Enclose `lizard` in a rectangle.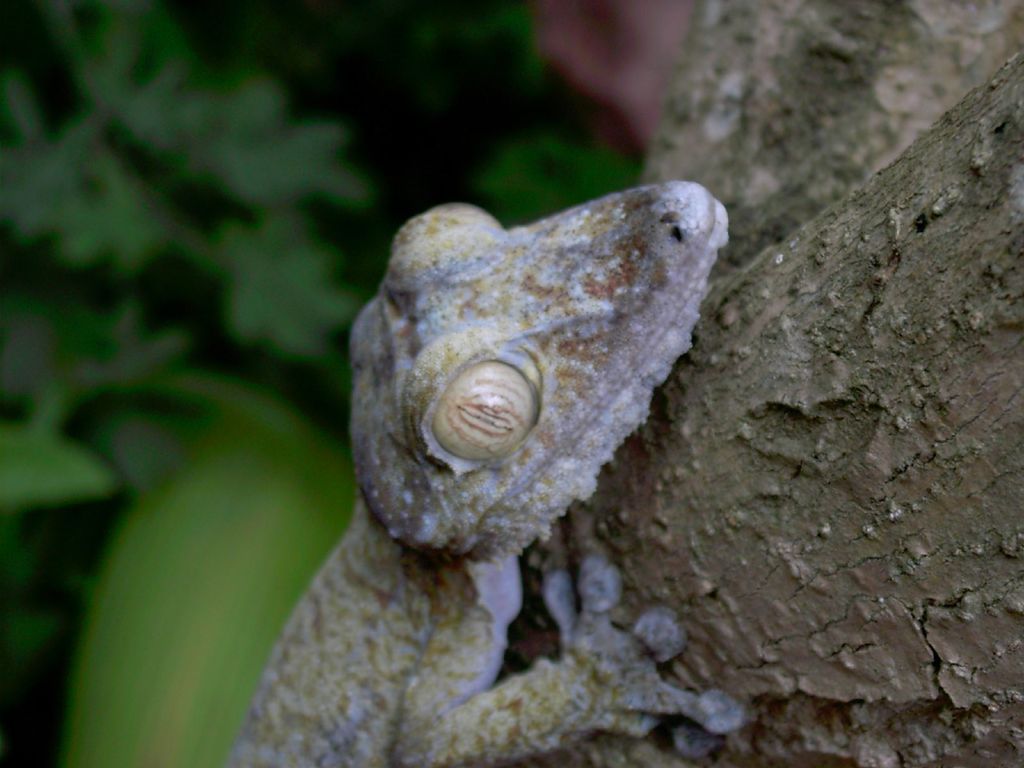
225:152:728:756.
